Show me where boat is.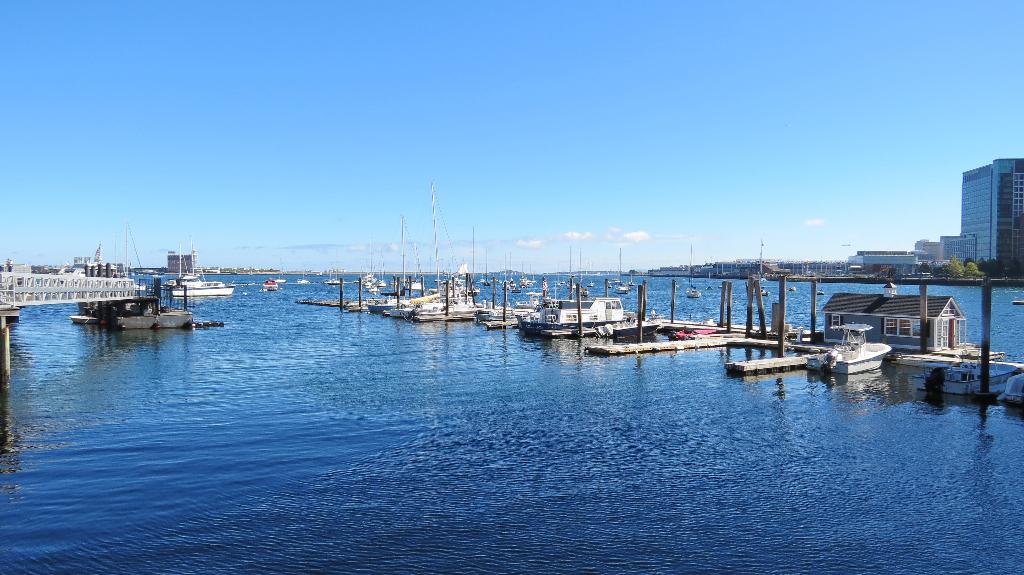
boat is at left=912, top=361, right=1020, bottom=393.
